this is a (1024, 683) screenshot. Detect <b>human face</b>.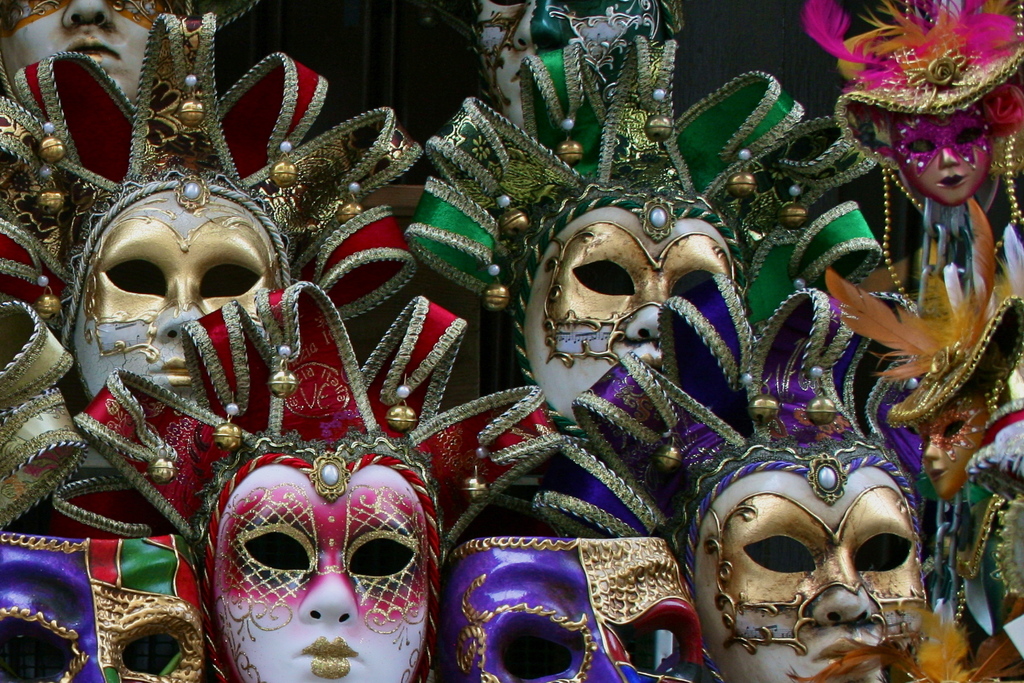
box=[696, 470, 925, 682].
